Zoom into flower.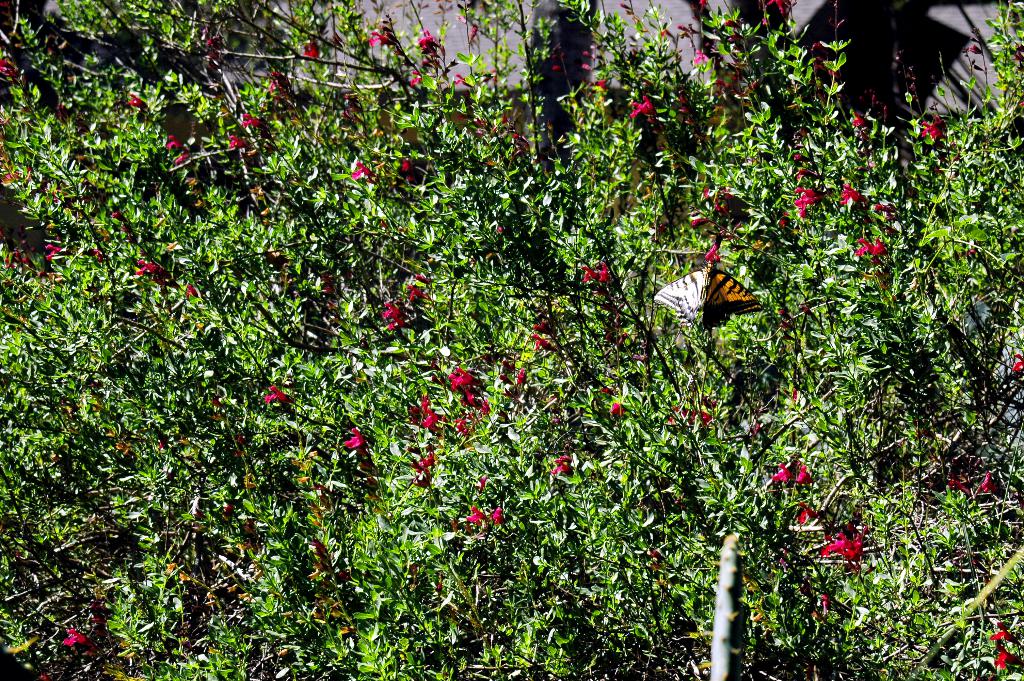
Zoom target: {"left": 227, "top": 133, "right": 246, "bottom": 149}.
